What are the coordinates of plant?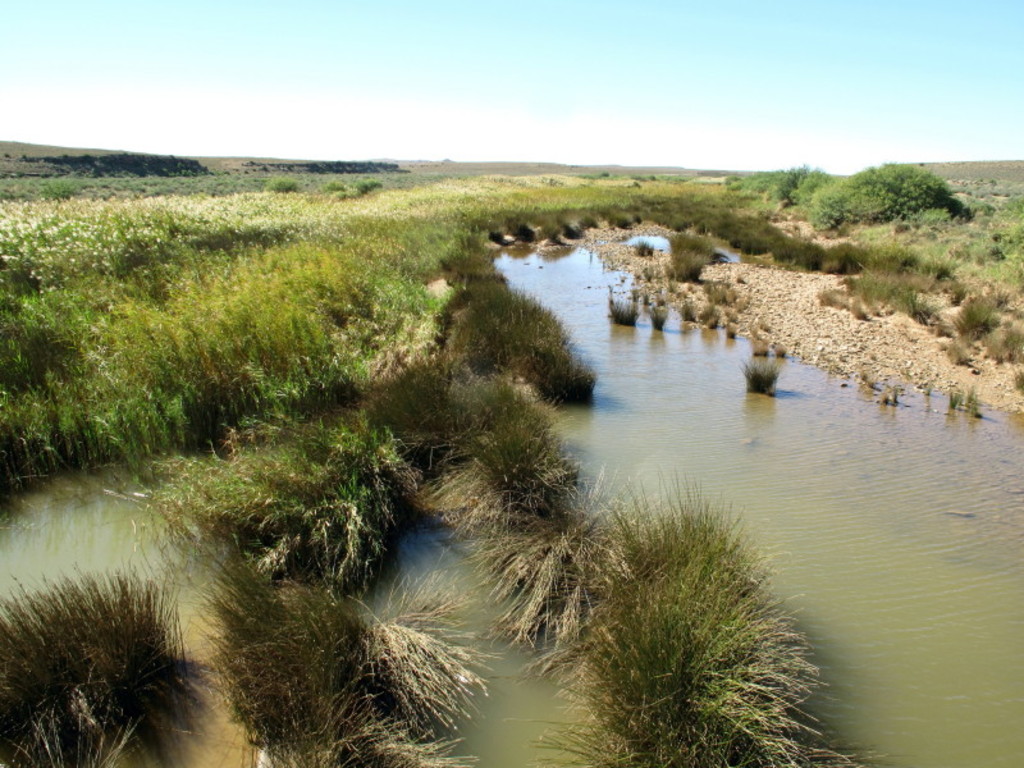
region(439, 369, 595, 543).
